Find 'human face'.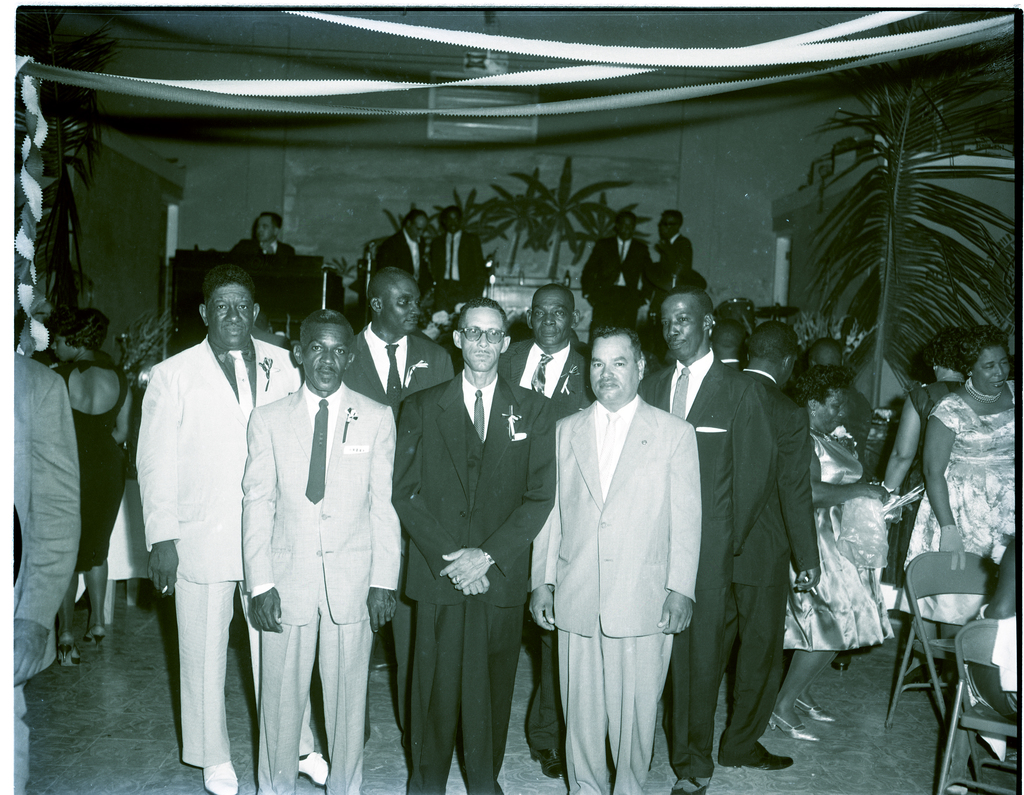
621:214:637:240.
